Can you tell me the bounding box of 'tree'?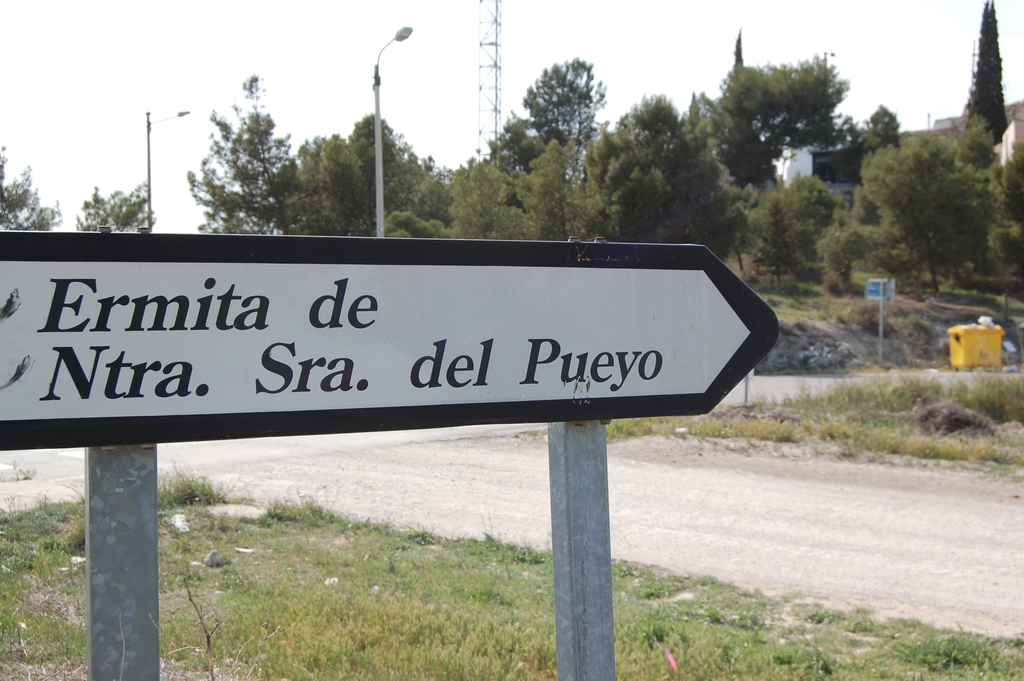
[74,187,150,237].
